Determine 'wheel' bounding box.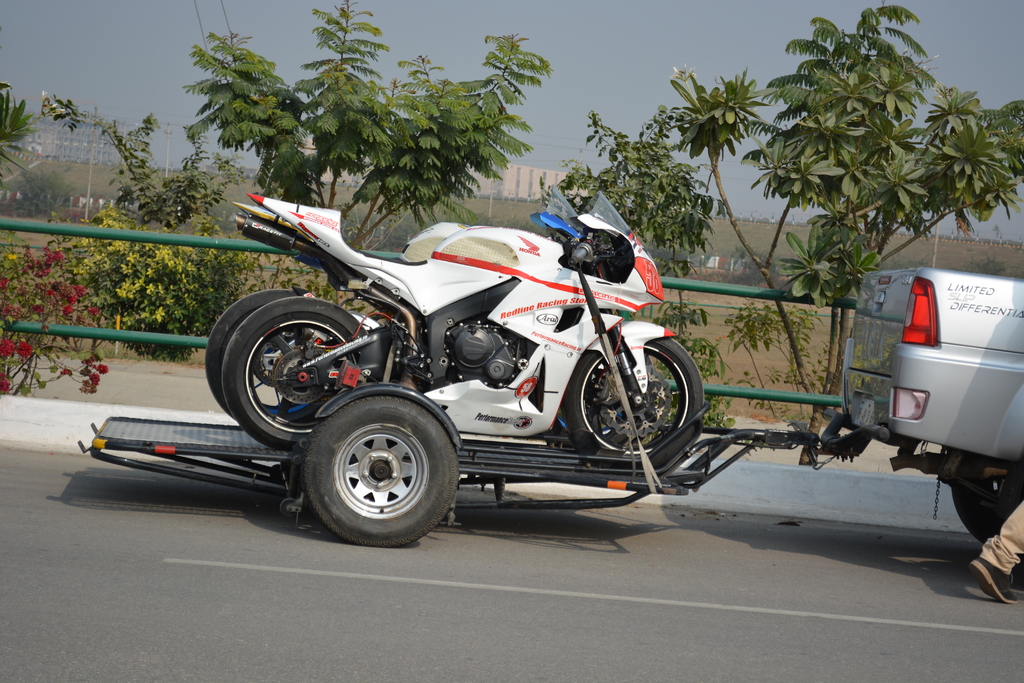
Determined: {"x1": 300, "y1": 394, "x2": 460, "y2": 546}.
